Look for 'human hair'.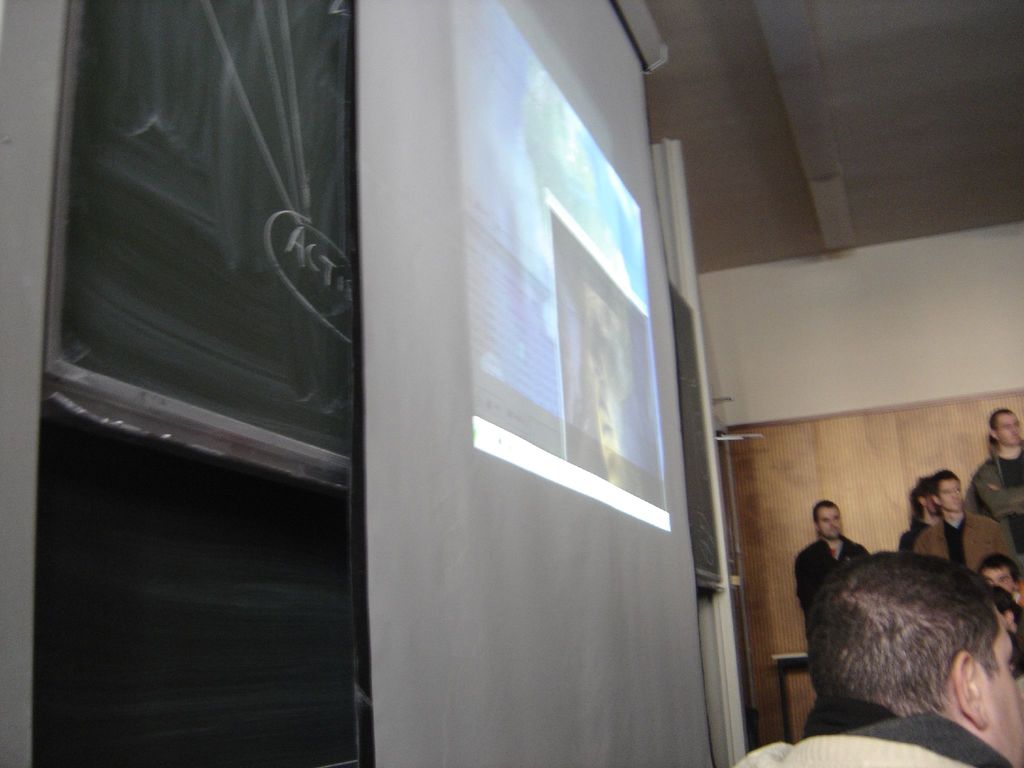
Found: 988:407:1017:431.
